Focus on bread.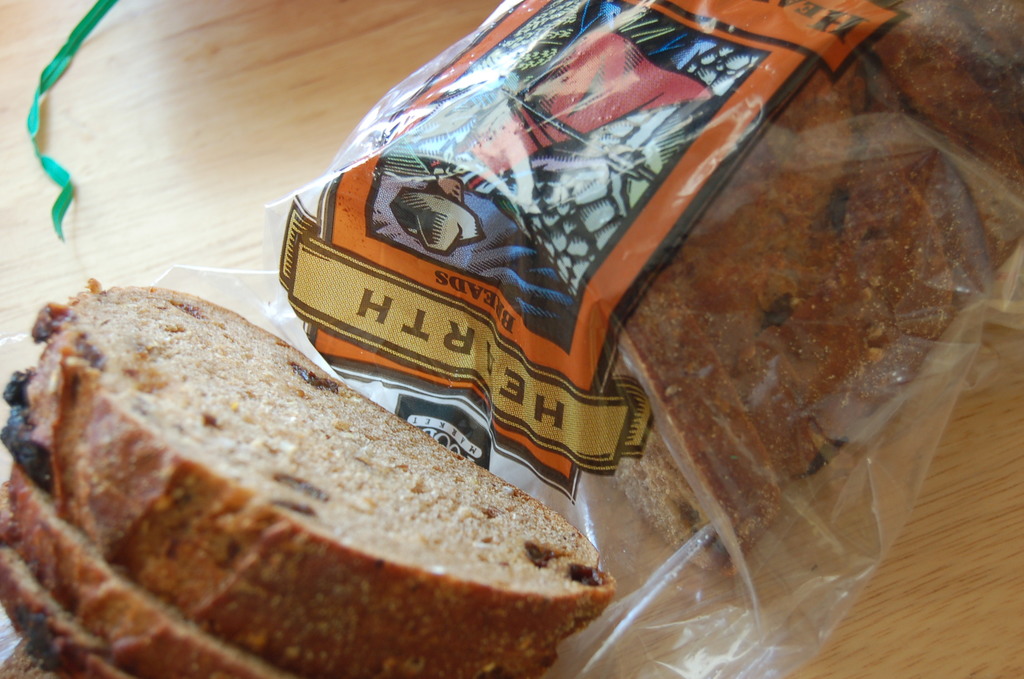
Focused at bbox=[0, 323, 639, 678].
